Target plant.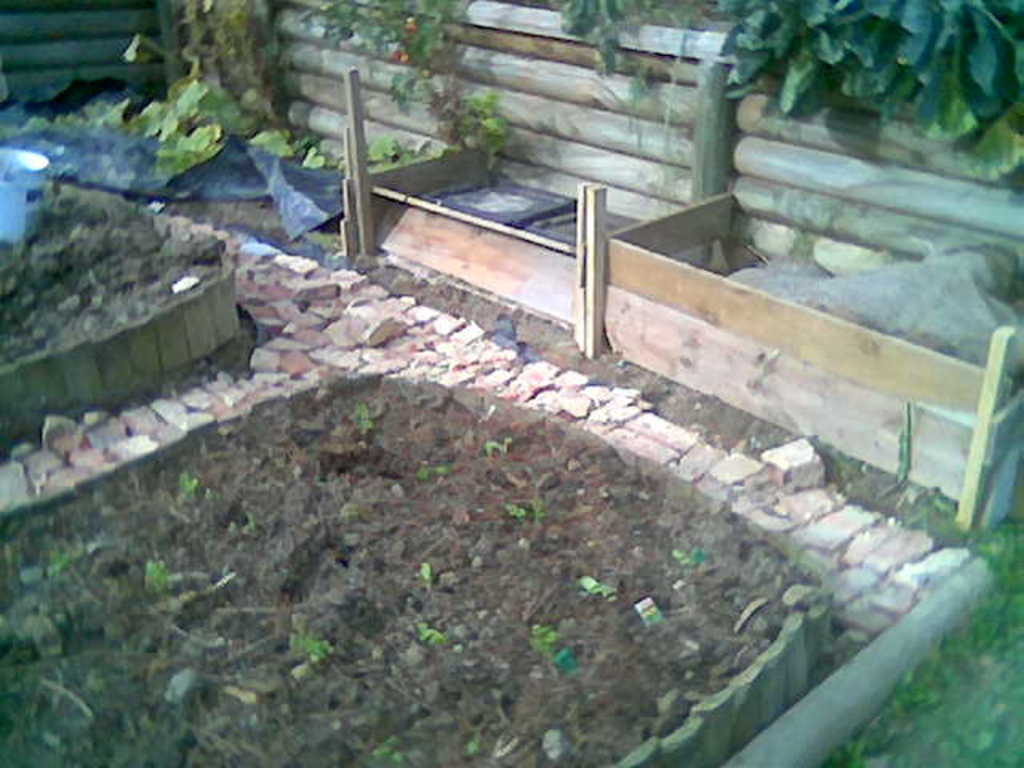
Target region: [142,557,176,598].
